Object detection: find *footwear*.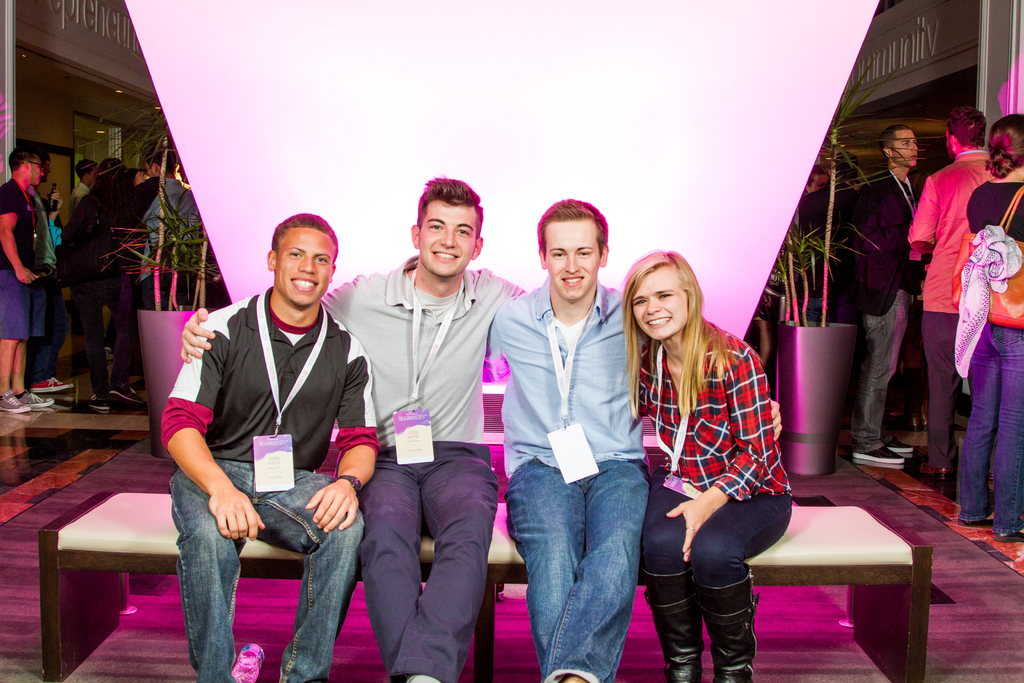
<bbox>27, 370, 75, 393</bbox>.
